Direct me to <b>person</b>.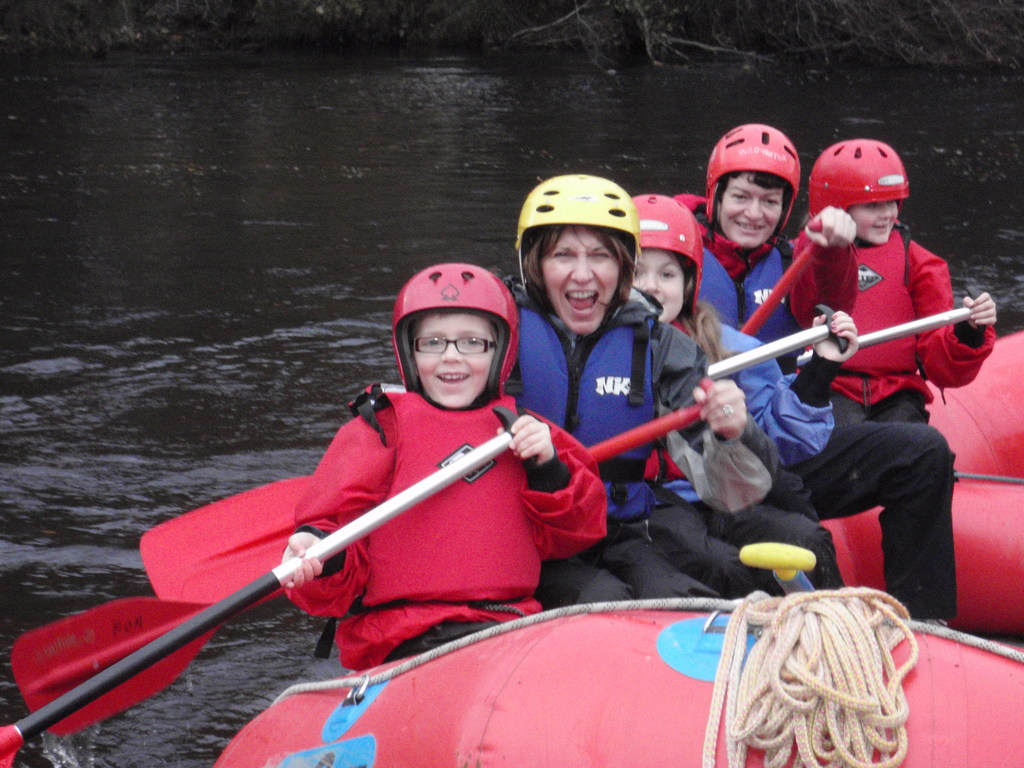
Direction: BBox(133, 301, 602, 700).
